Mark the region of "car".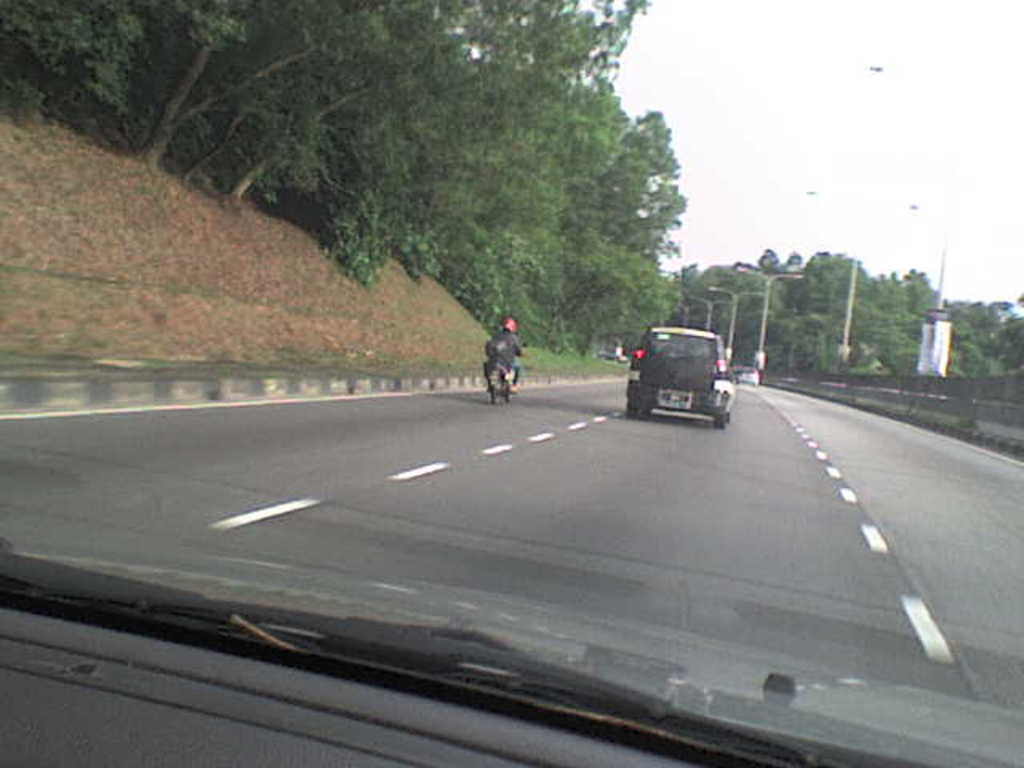
Region: box(622, 326, 742, 430).
